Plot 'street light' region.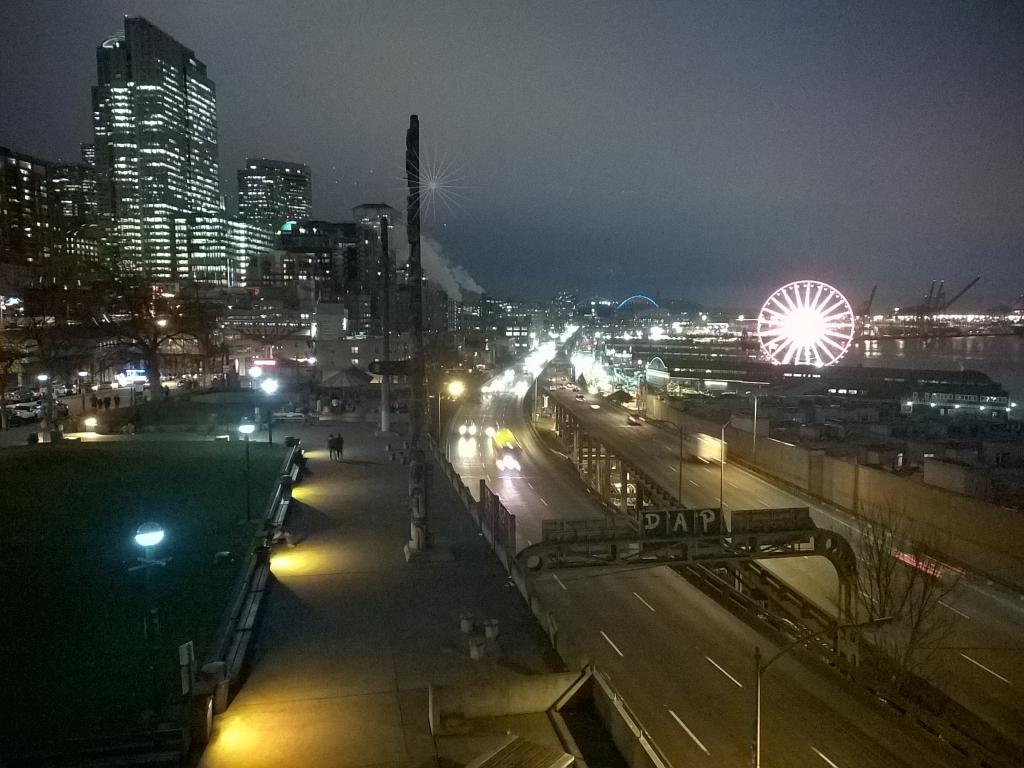
Plotted at (left=129, top=521, right=179, bottom=753).
